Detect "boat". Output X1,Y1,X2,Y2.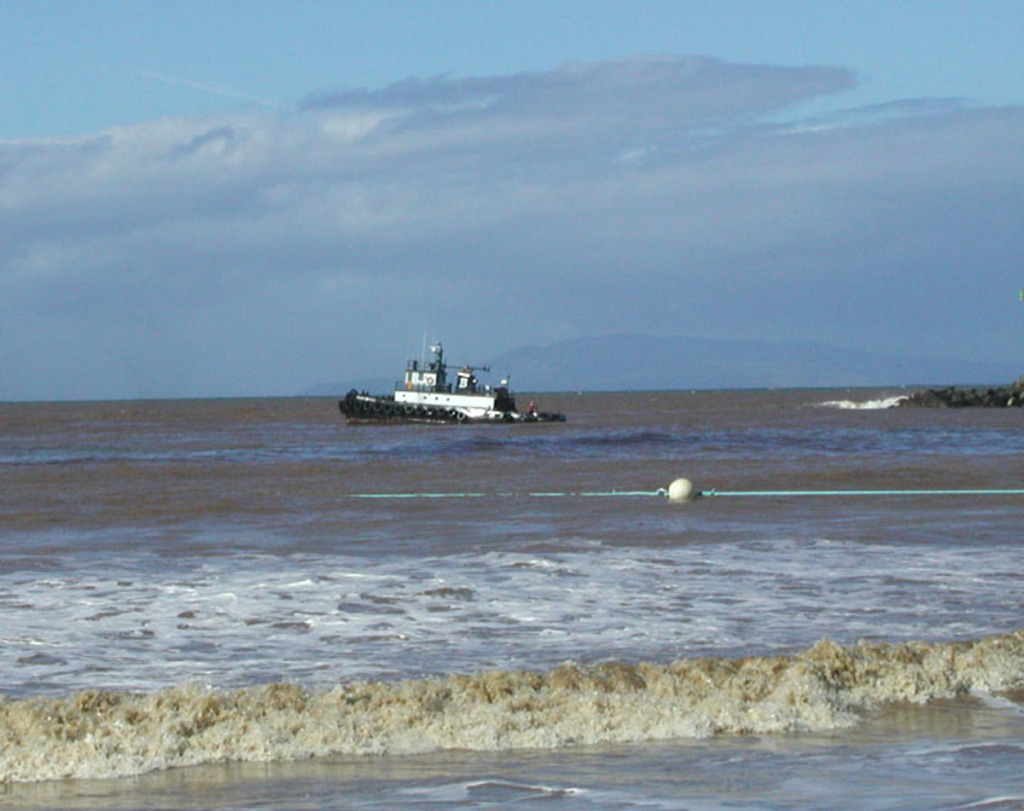
337,332,558,435.
